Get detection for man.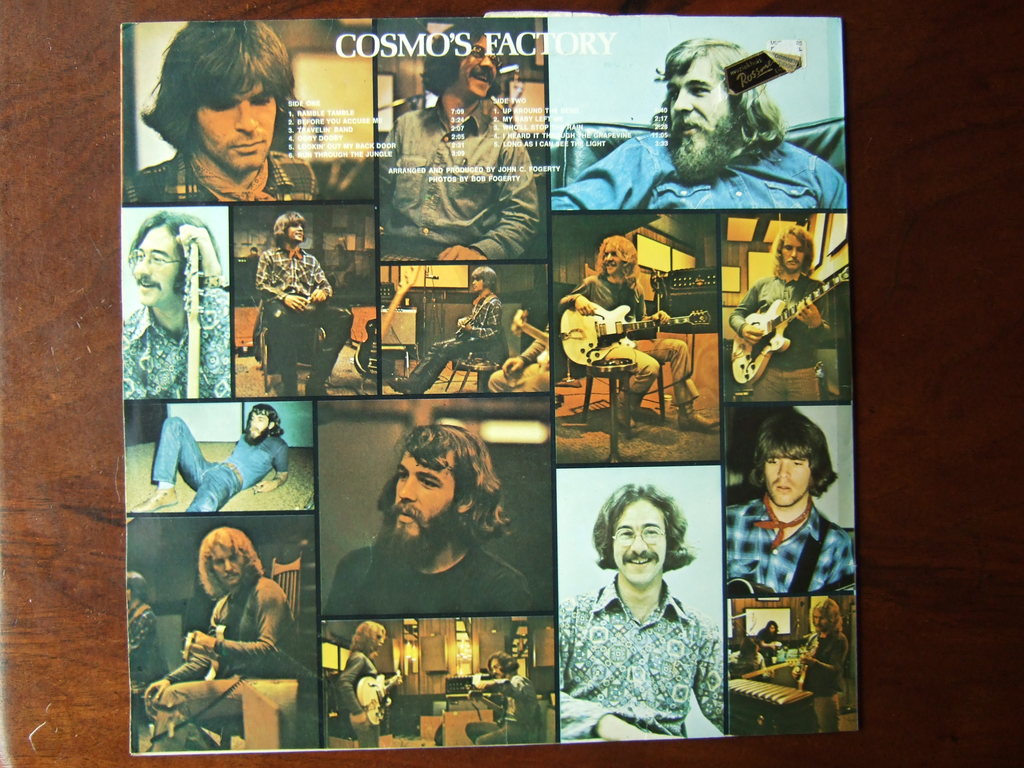
Detection: (378, 22, 541, 260).
